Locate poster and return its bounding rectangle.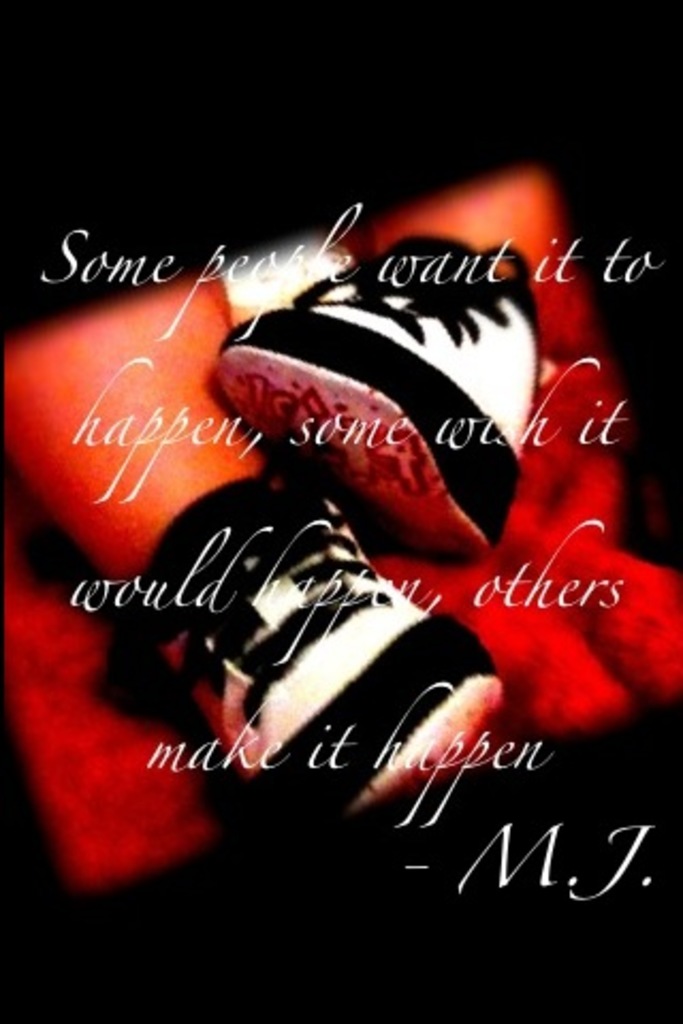
(0, 0, 681, 1022).
